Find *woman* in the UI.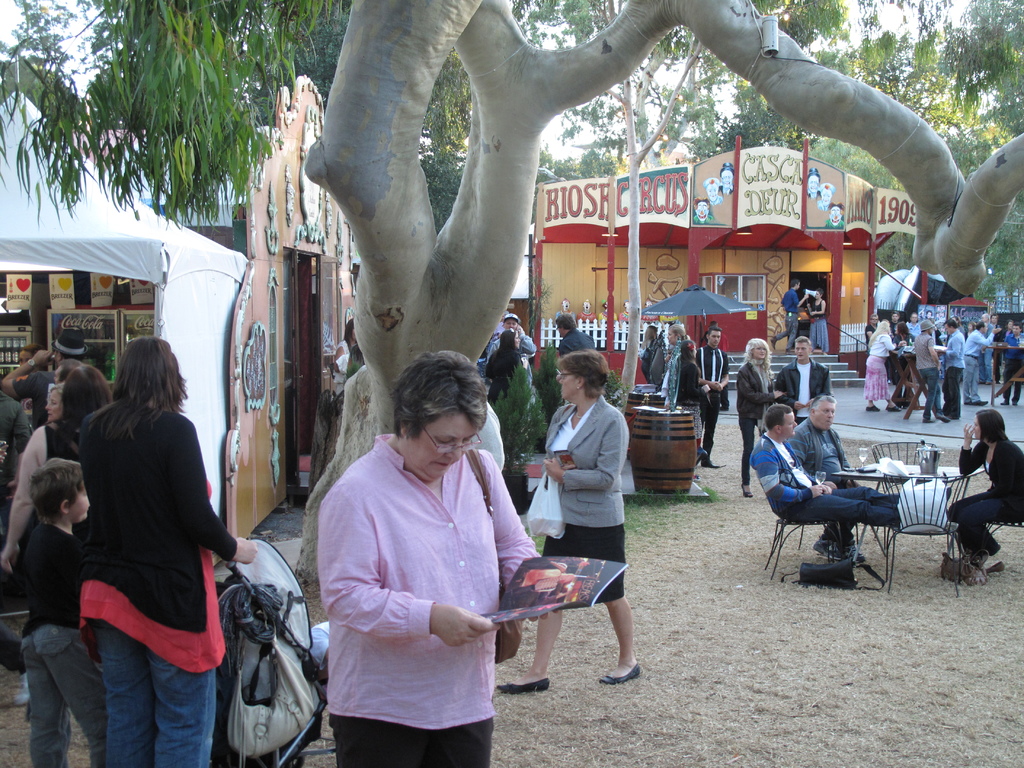
UI element at (left=943, top=406, right=1023, bottom=572).
